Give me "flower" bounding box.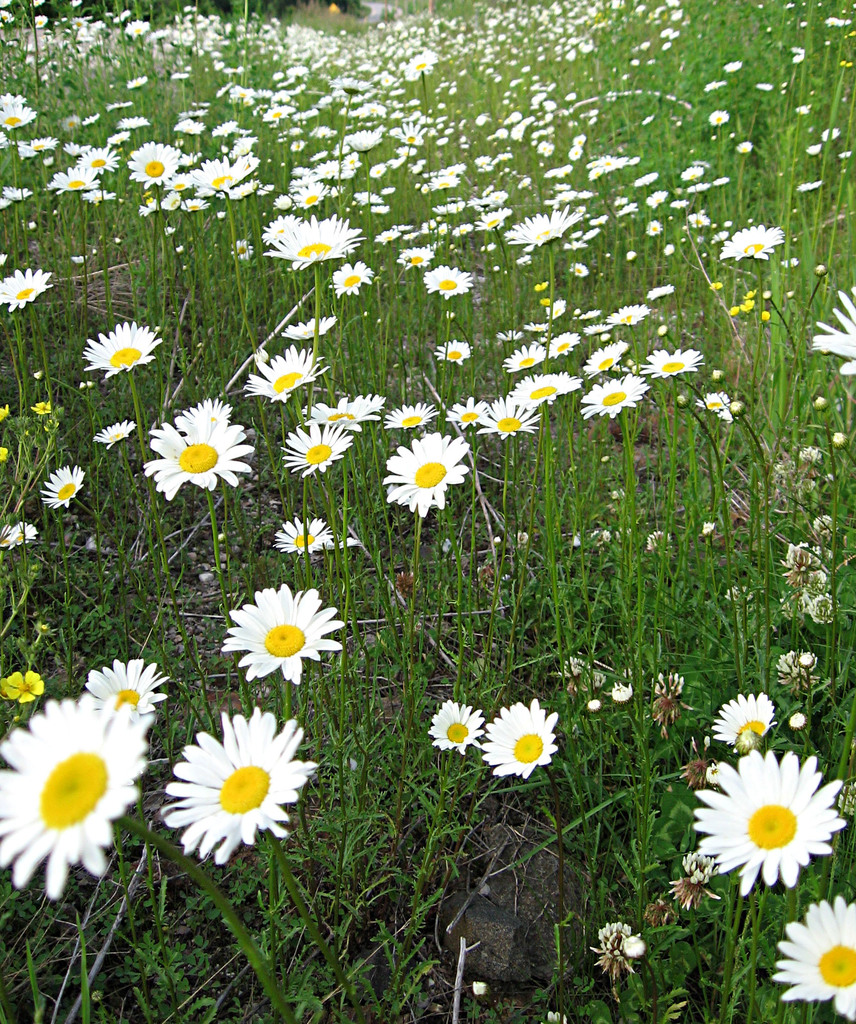
pyautogui.locateOnScreen(683, 166, 706, 185).
